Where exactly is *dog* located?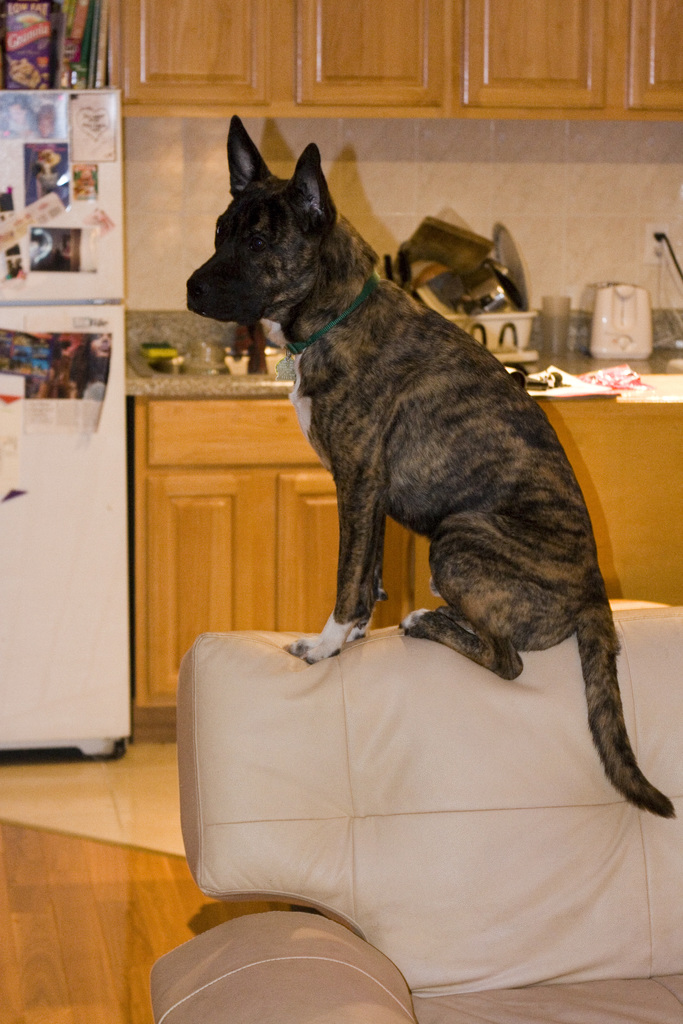
Its bounding box is [x1=184, y1=113, x2=673, y2=820].
